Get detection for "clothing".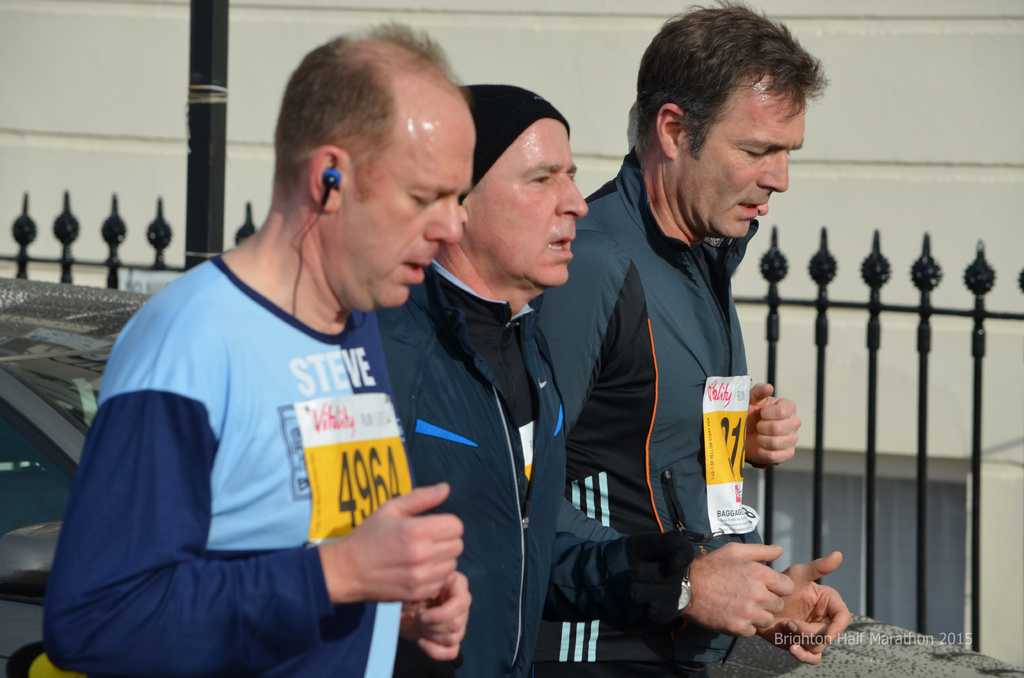
Detection: l=355, t=259, r=701, b=677.
